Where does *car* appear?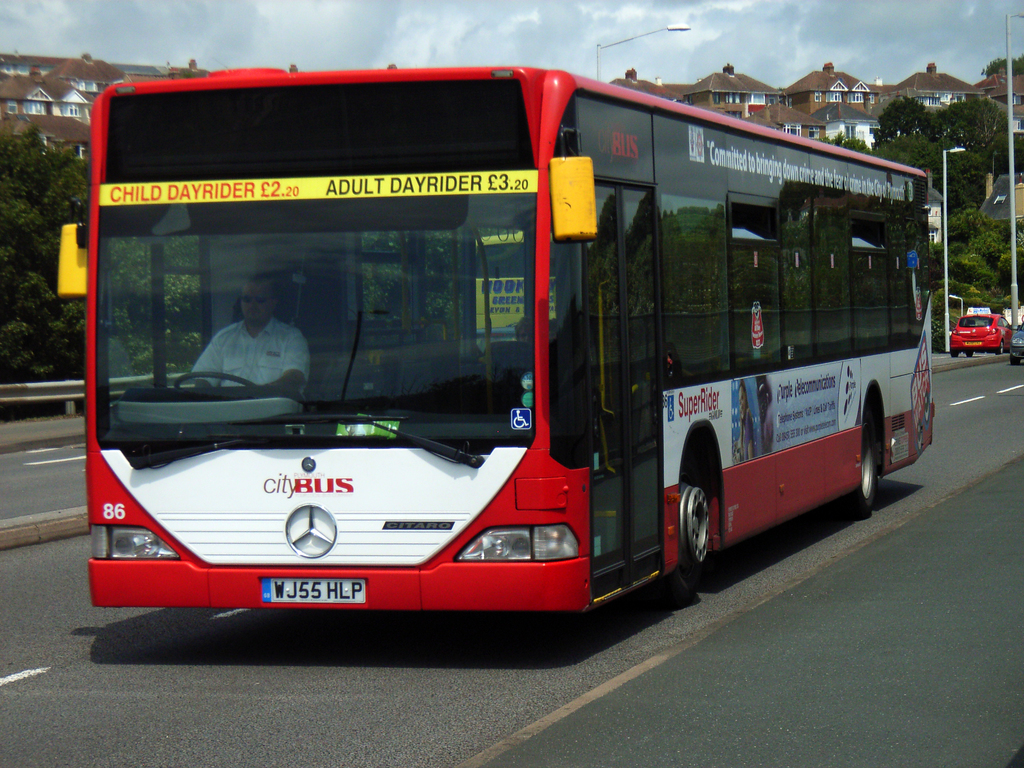
Appears at rect(944, 310, 1018, 353).
